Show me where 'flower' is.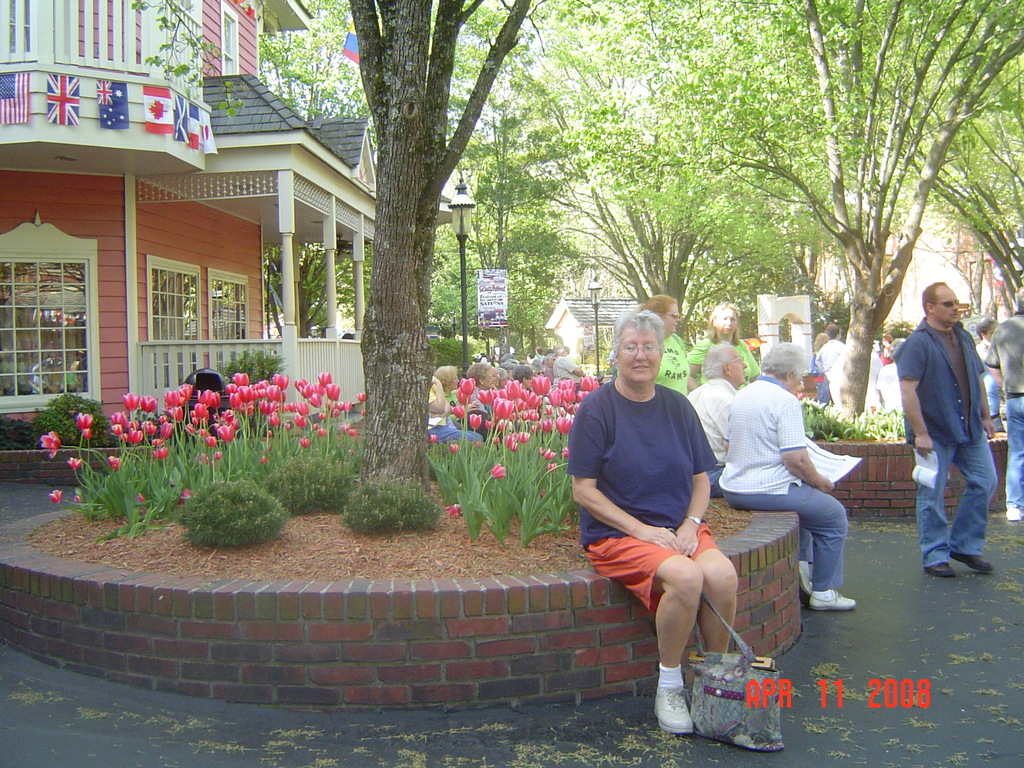
'flower' is at bbox=(561, 445, 570, 460).
